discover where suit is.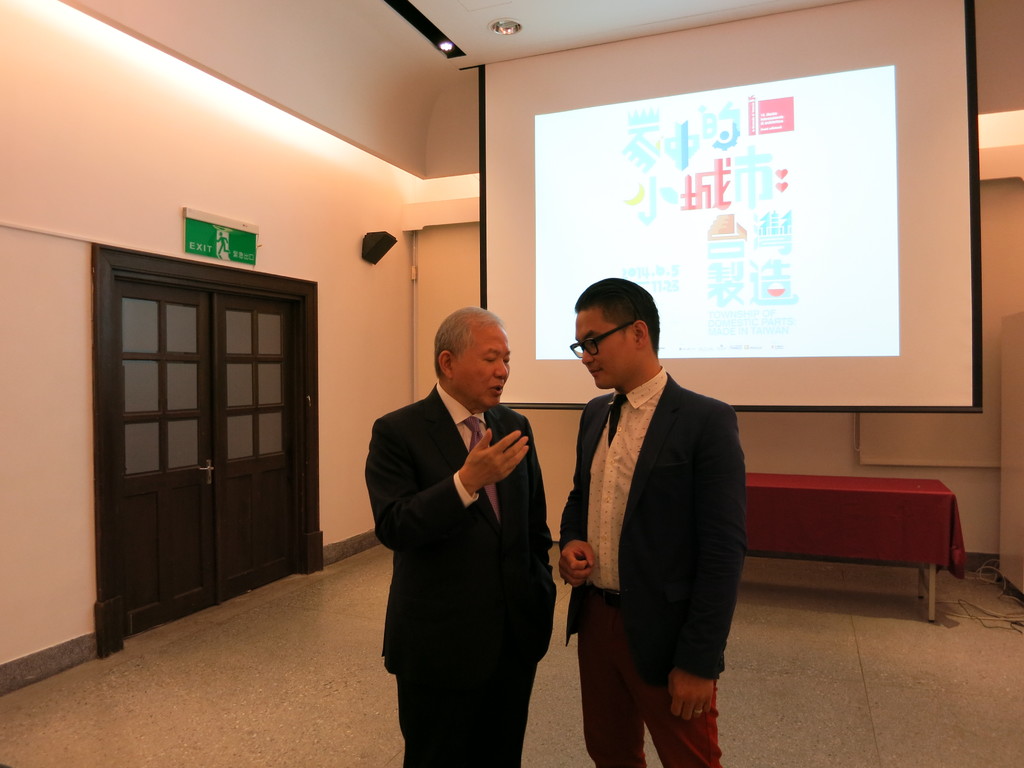
Discovered at Rect(362, 381, 554, 767).
